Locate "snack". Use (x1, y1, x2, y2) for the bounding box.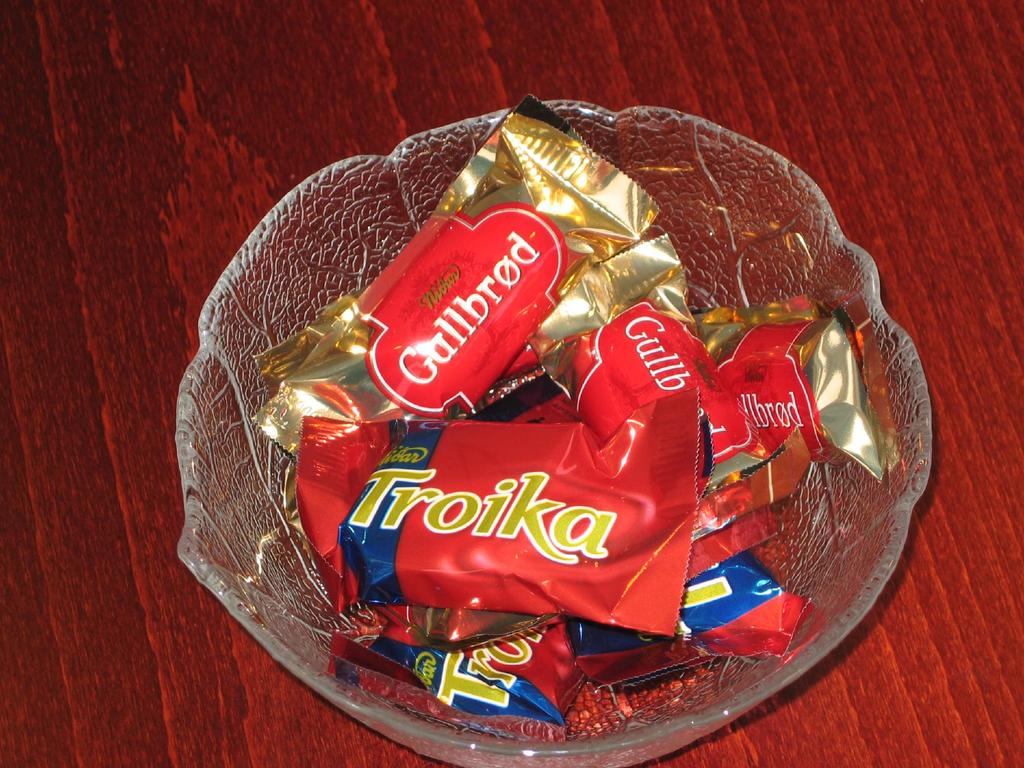
(251, 95, 893, 744).
